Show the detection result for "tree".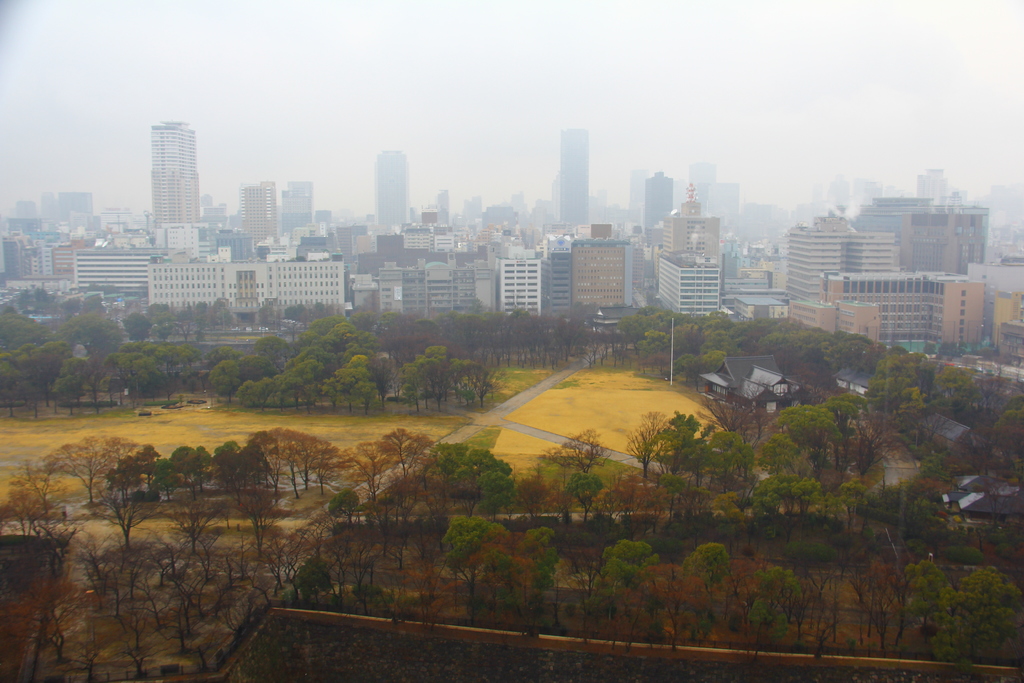
191/297/218/324.
